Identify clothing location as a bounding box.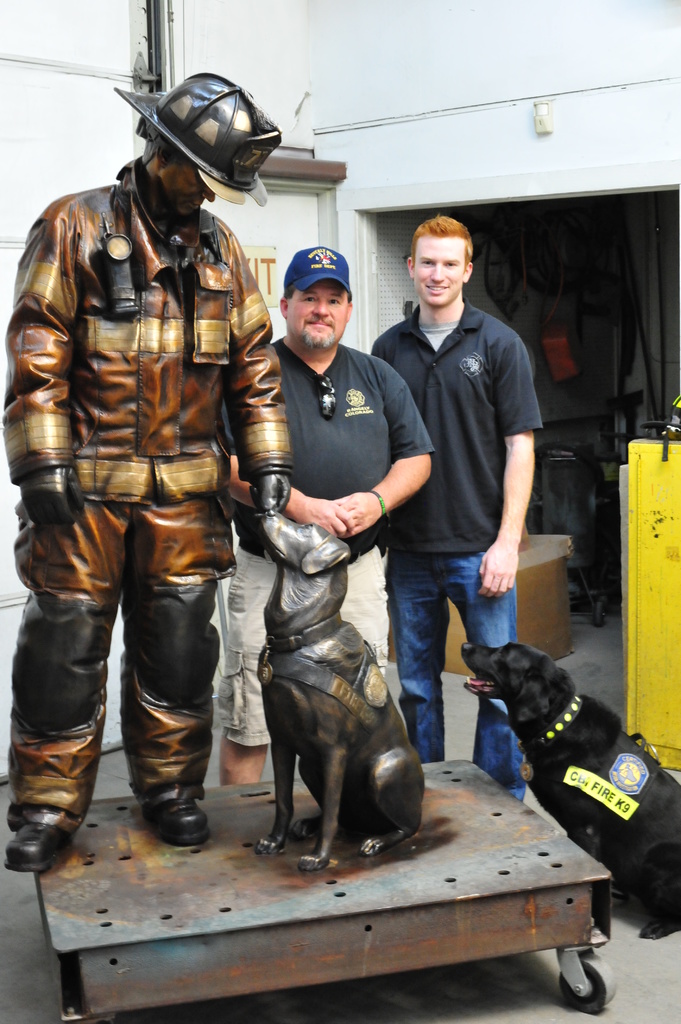
region(378, 298, 537, 829).
